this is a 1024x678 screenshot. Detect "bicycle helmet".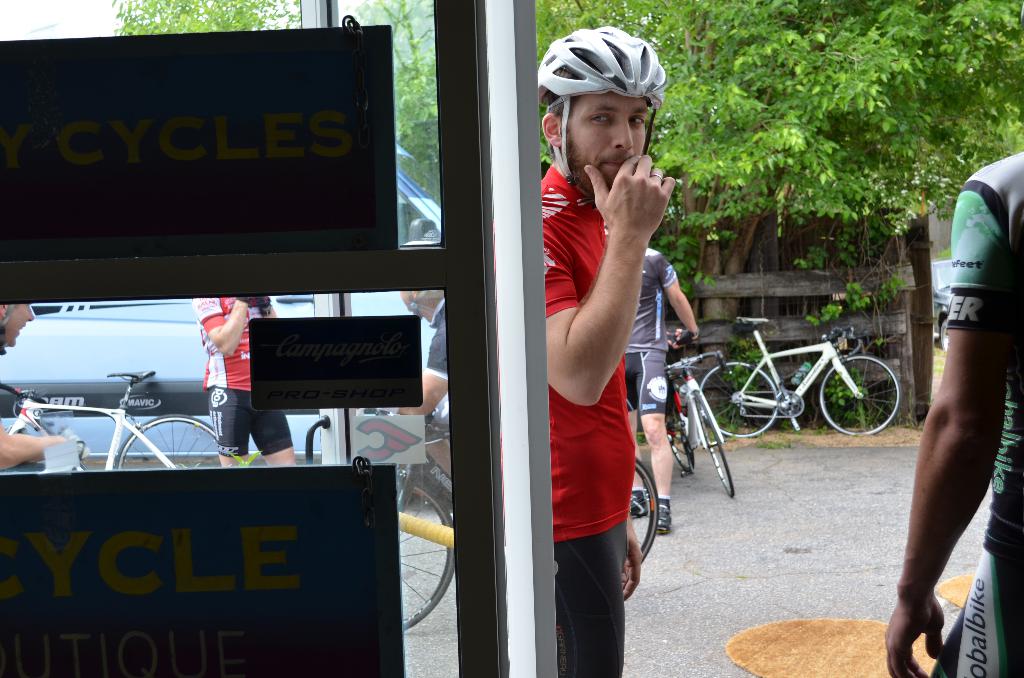
(531,22,661,201).
